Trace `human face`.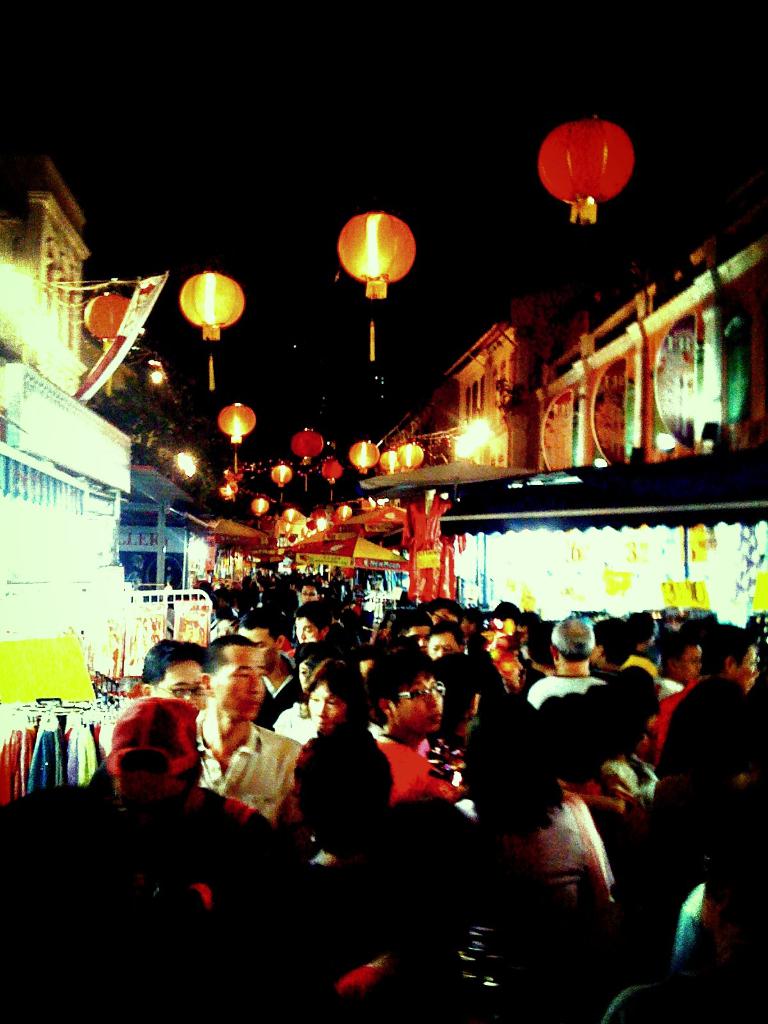
Traced to <box>298,614,319,636</box>.
